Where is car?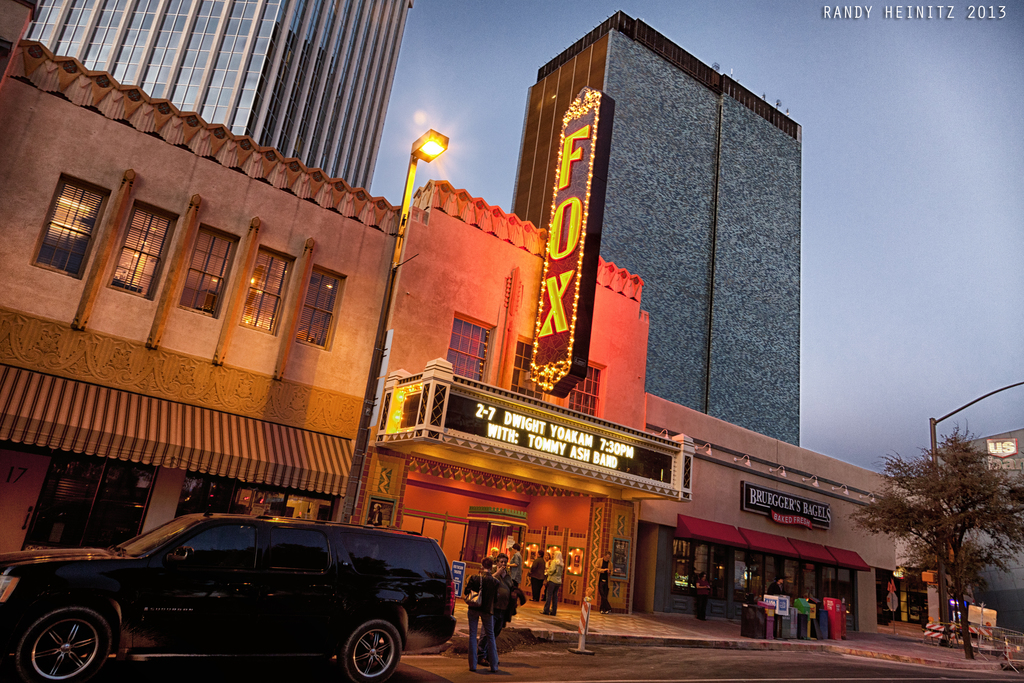
<box>0,508,460,682</box>.
